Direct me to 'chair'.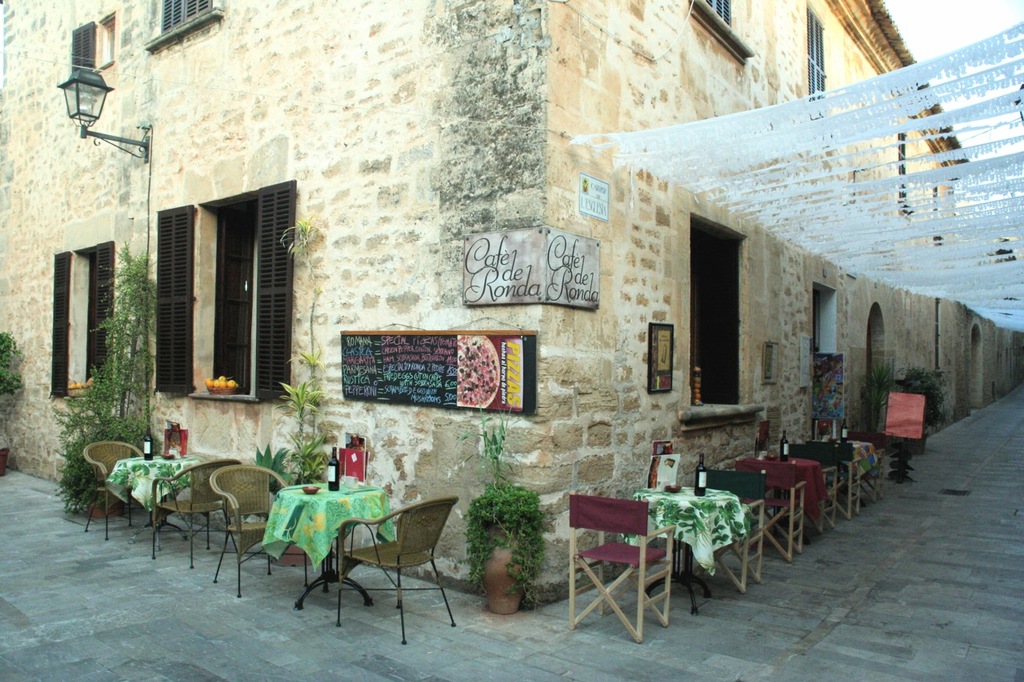
Direction: 798, 438, 864, 517.
